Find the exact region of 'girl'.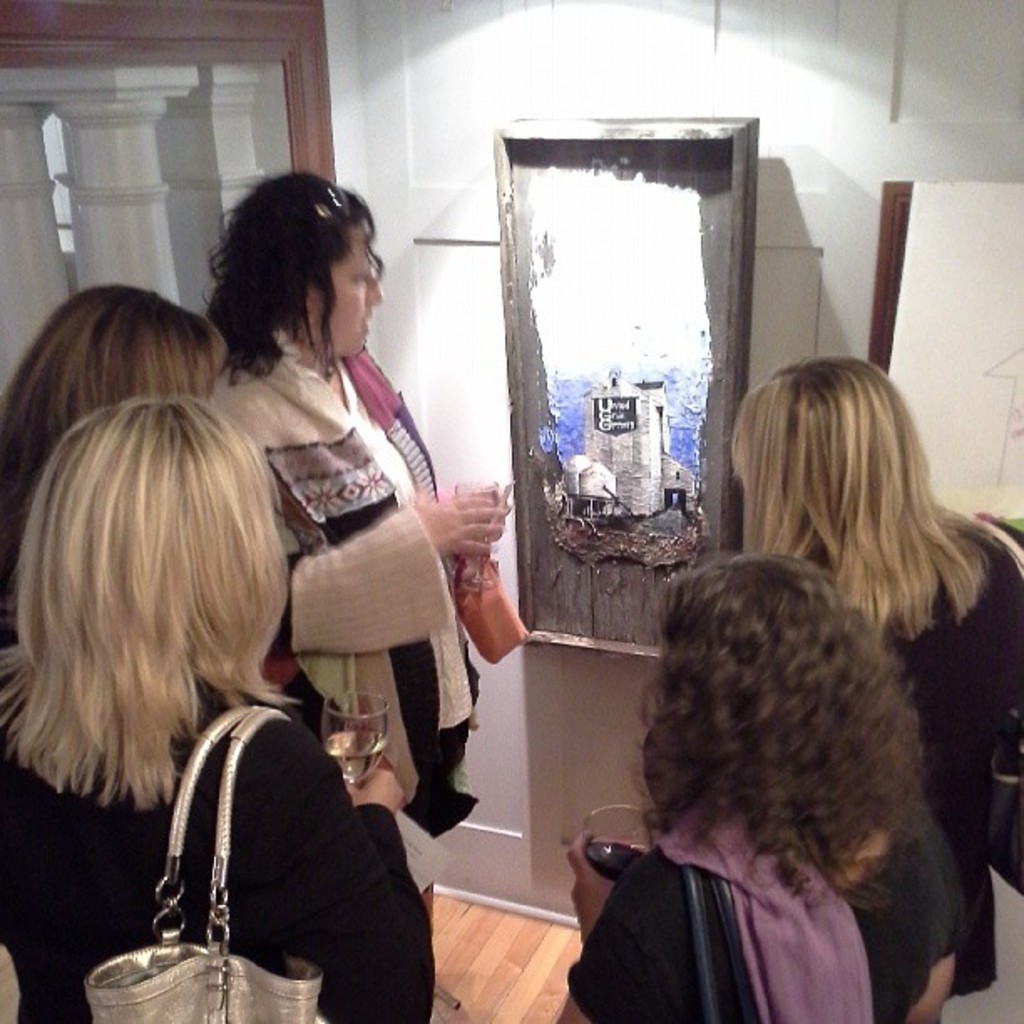
Exact region: bbox=(224, 167, 505, 813).
